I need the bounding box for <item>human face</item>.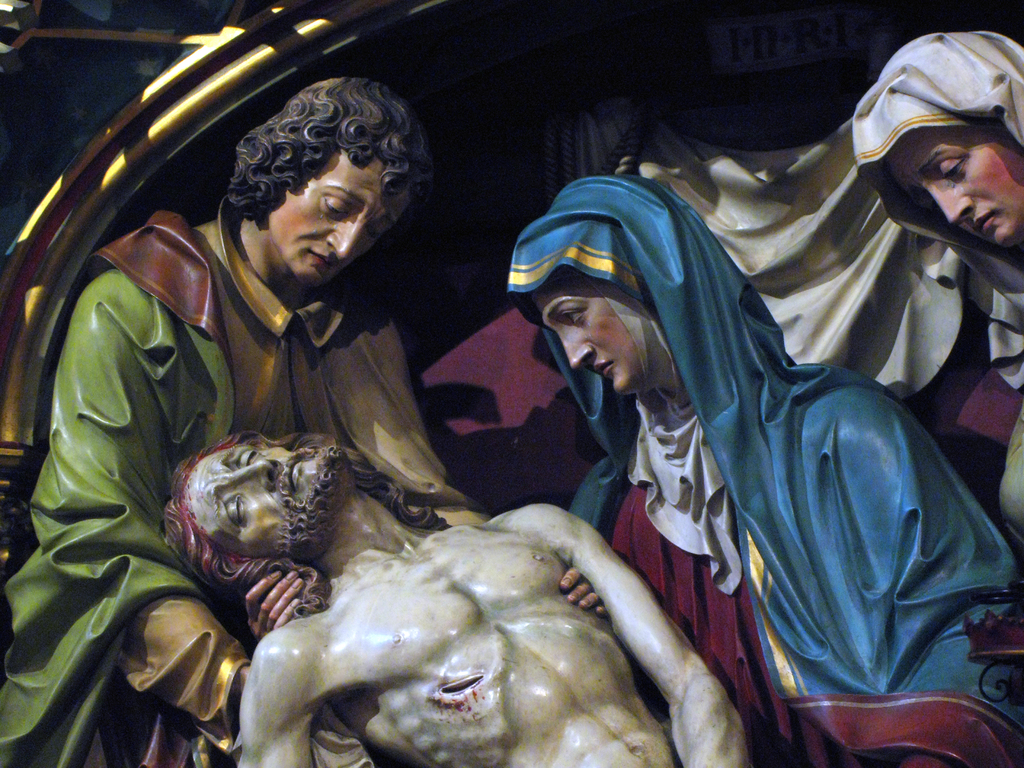
Here it is: x1=188, y1=442, x2=345, y2=559.
